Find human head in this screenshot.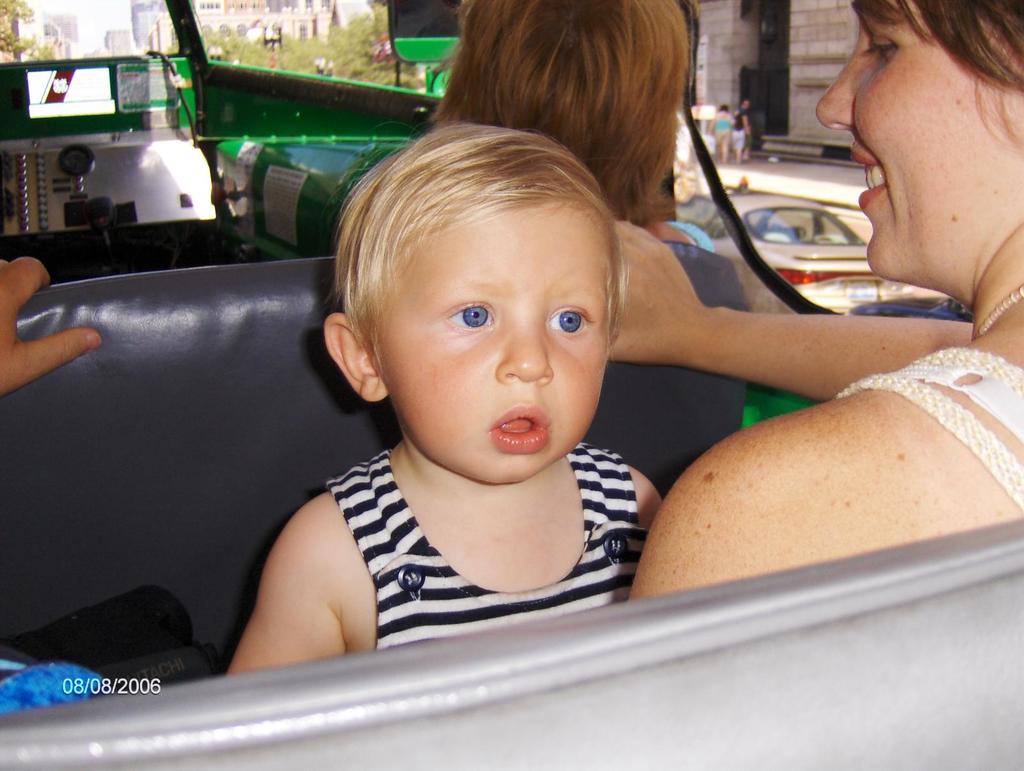
The bounding box for human head is (left=817, top=7, right=1013, bottom=283).
